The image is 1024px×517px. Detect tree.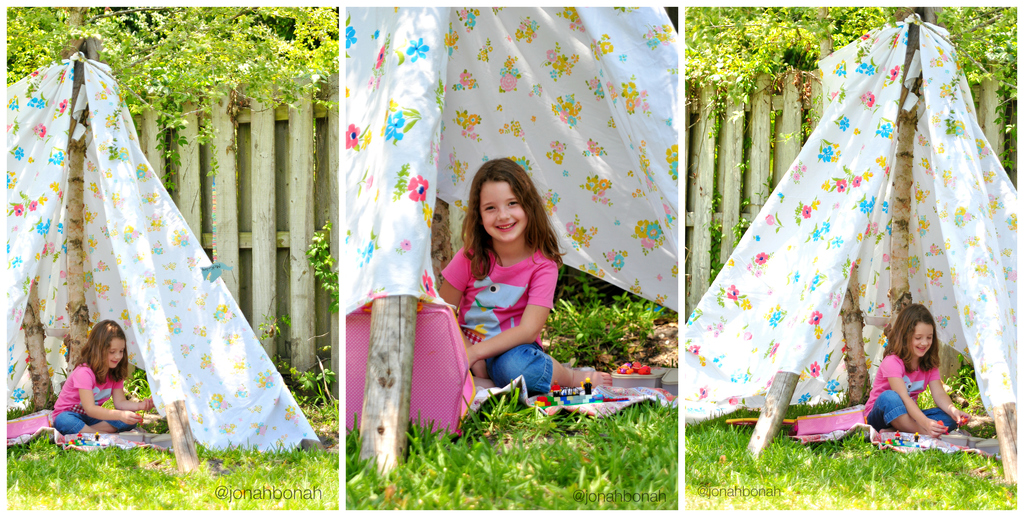
Detection: bbox(8, 8, 339, 184).
